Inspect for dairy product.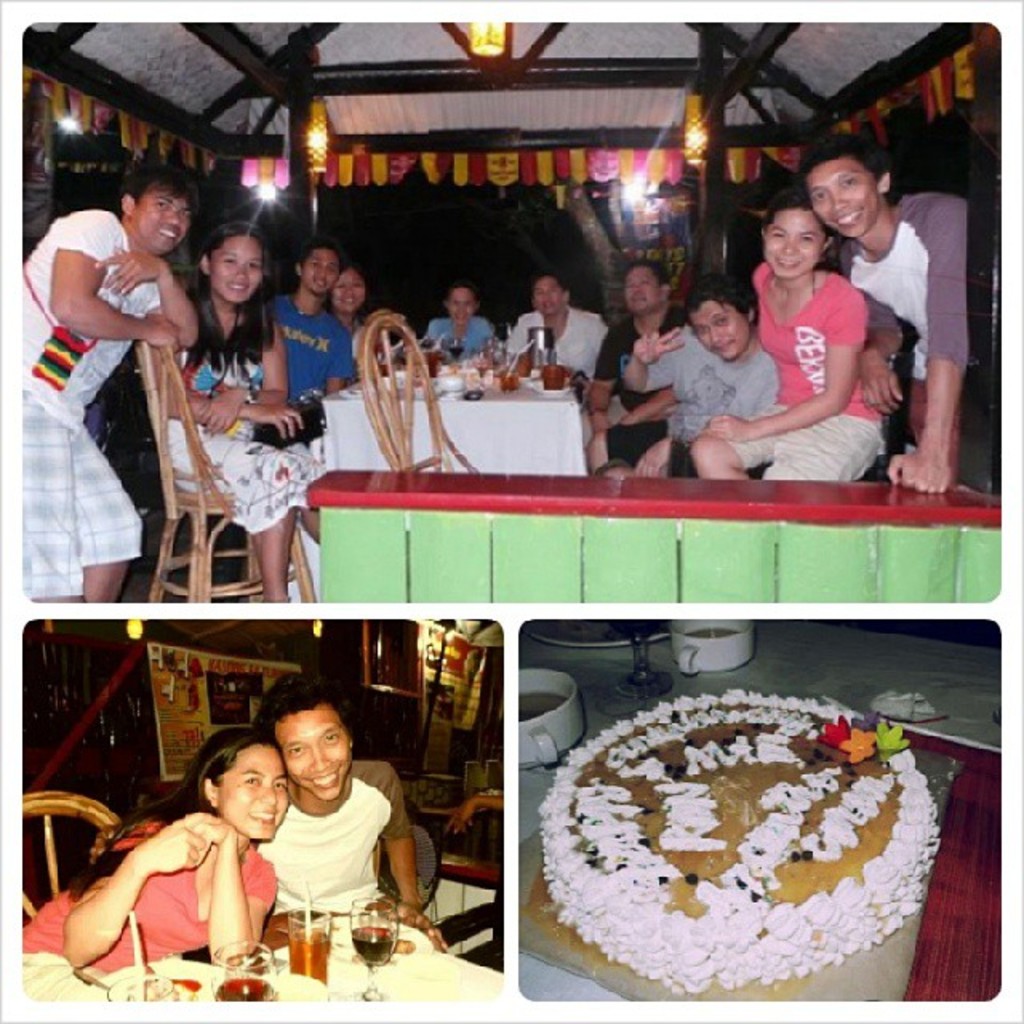
Inspection: [541, 691, 946, 987].
